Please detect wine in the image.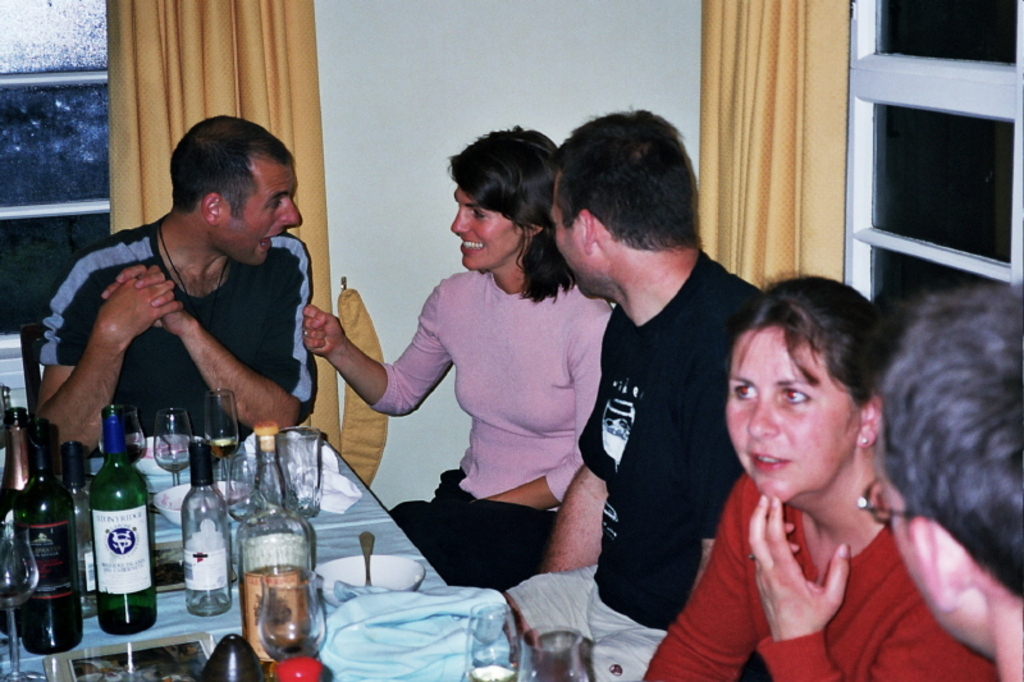
(0,404,35,641).
